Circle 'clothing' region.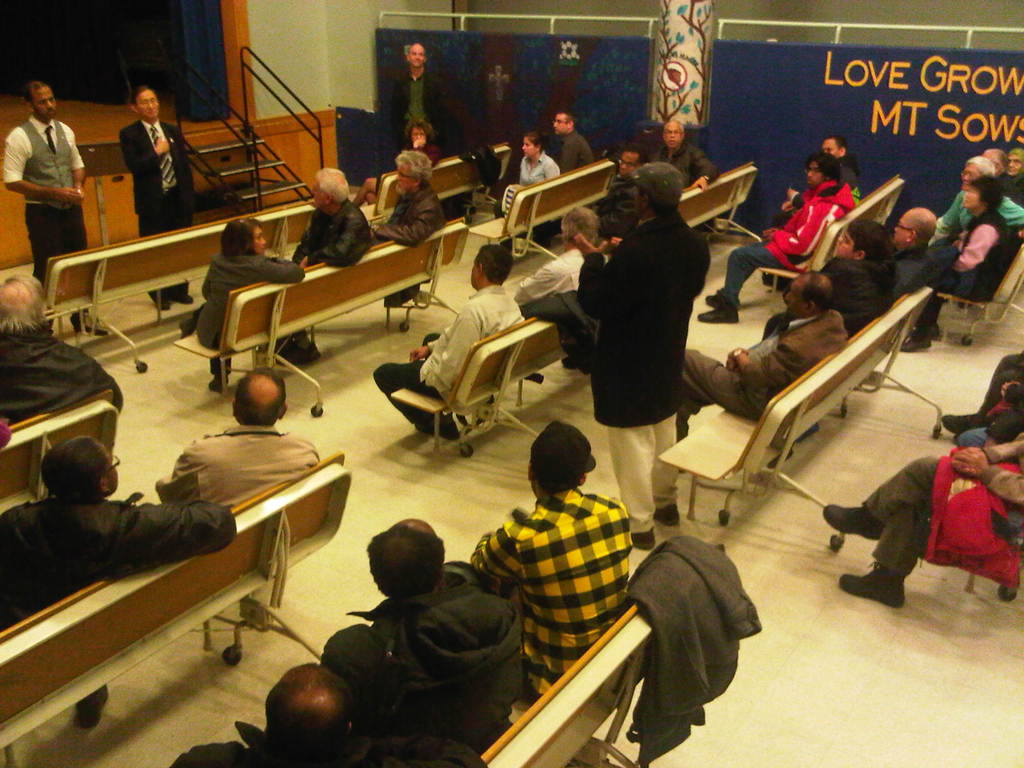
Region: <box>874,477,954,595</box>.
